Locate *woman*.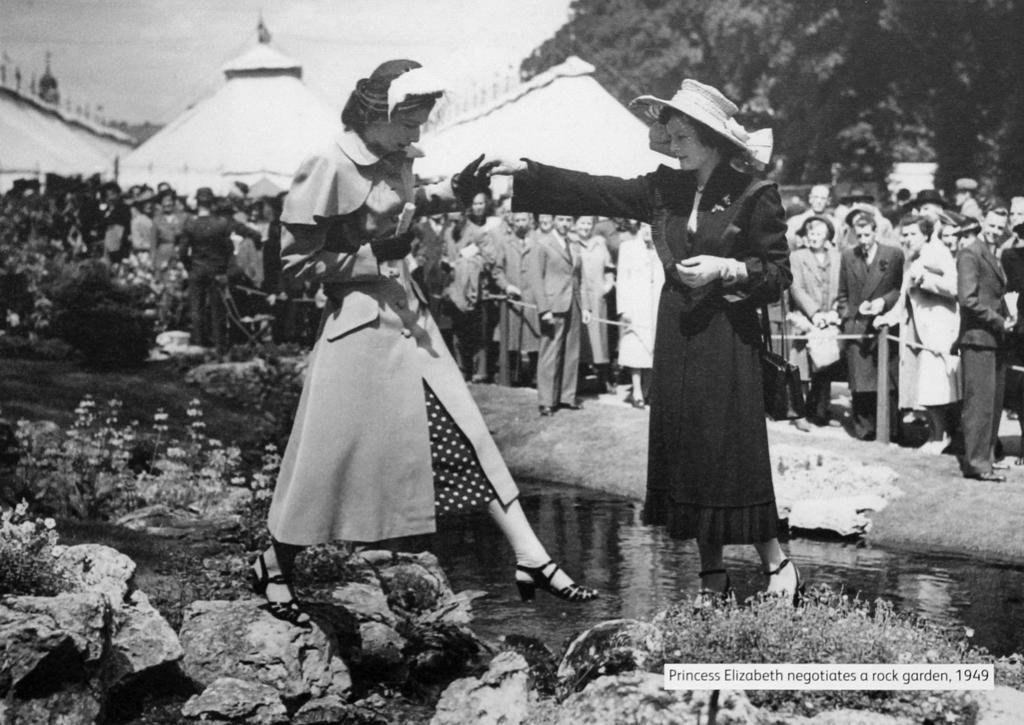
Bounding box: bbox(472, 77, 806, 612).
